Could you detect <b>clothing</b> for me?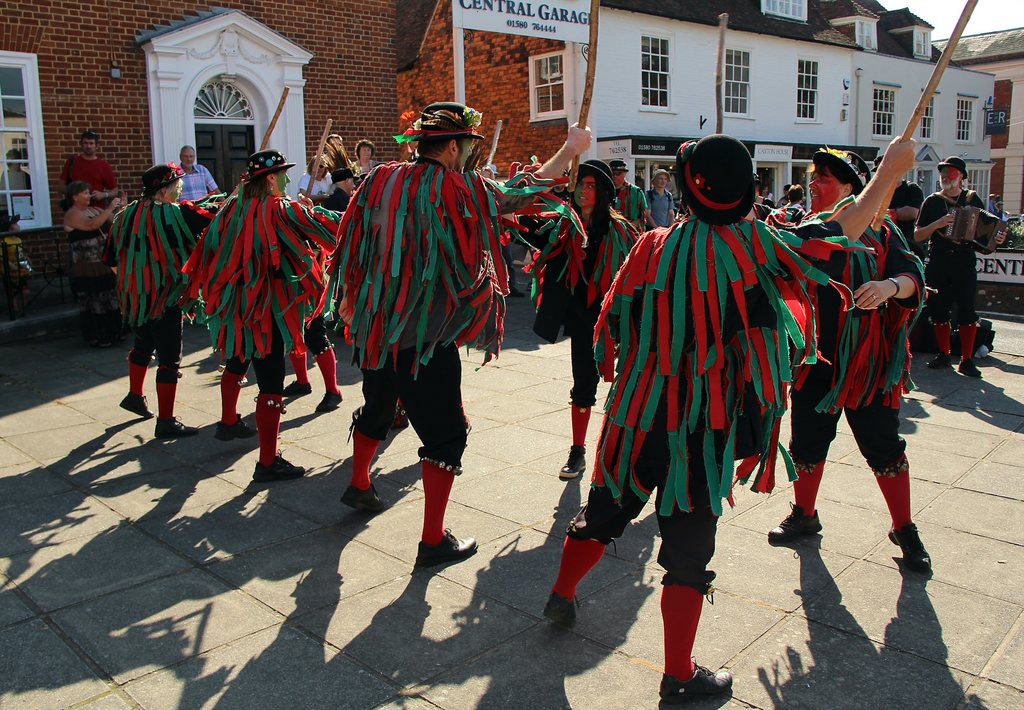
Detection result: rect(660, 583, 713, 679).
